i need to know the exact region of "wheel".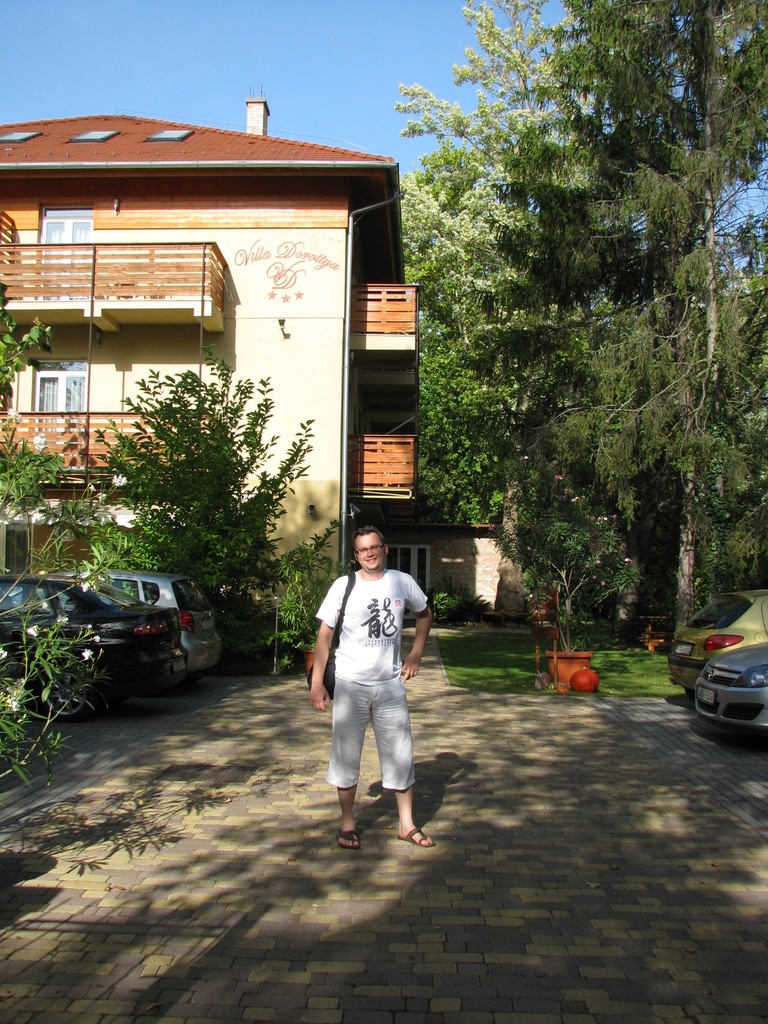
Region: <region>40, 664, 90, 720</region>.
